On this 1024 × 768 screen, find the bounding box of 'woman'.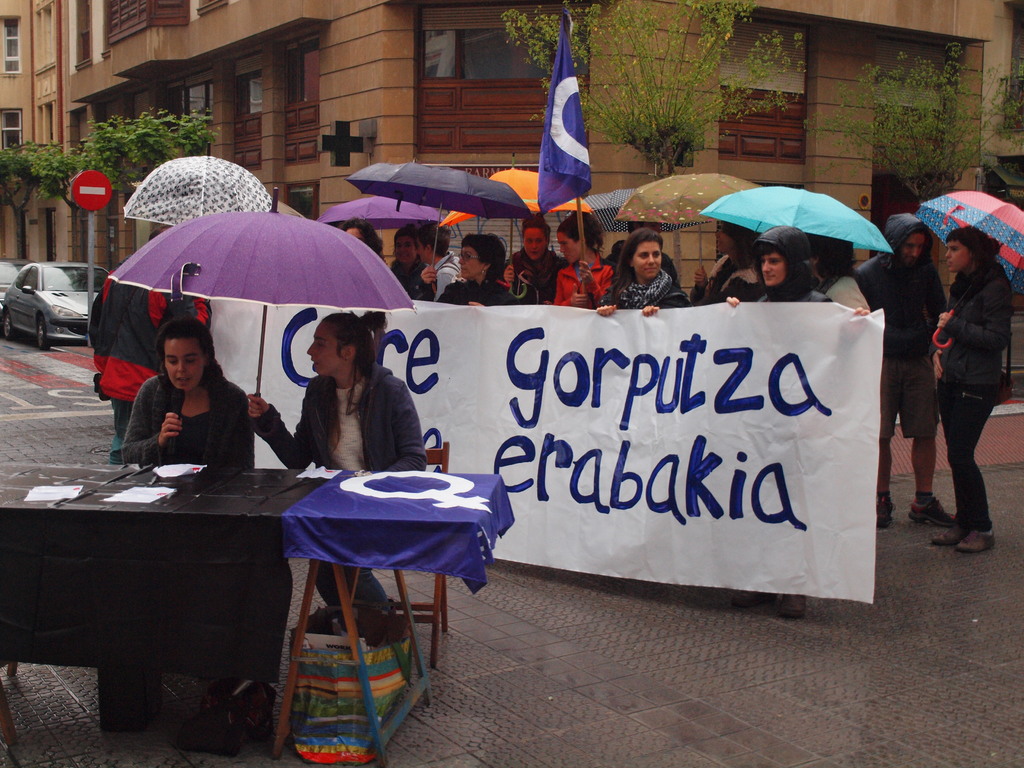
Bounding box: 597:230:692:316.
